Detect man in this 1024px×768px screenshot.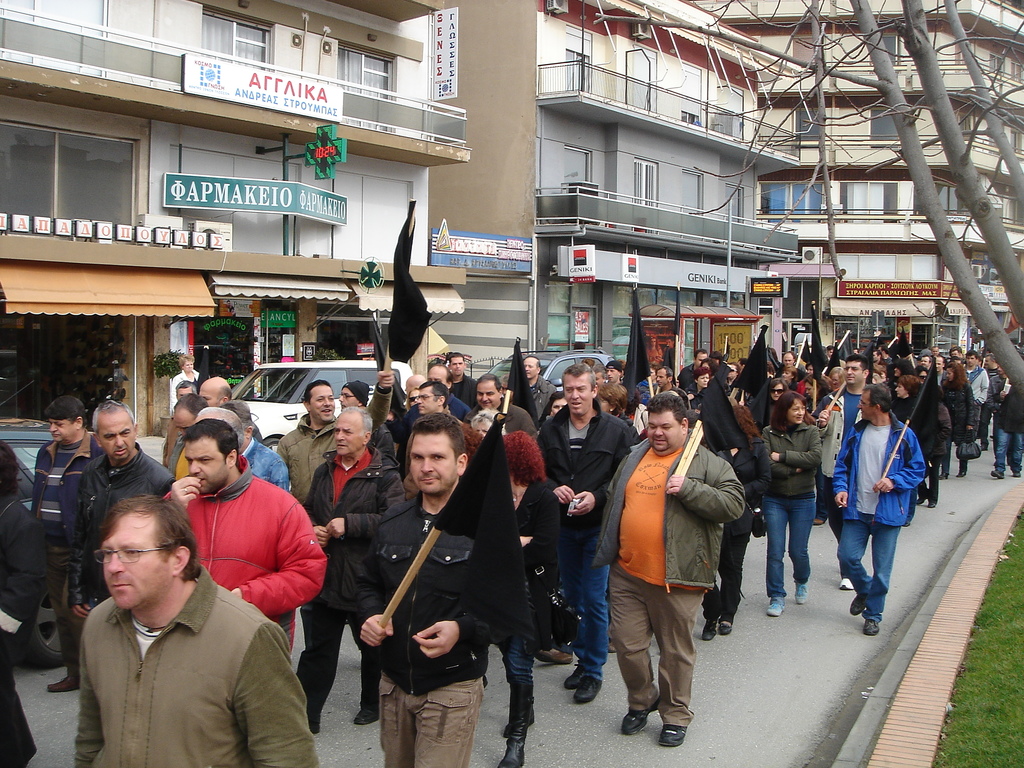
Detection: pyautogui.locateOnScreen(884, 344, 888, 363).
